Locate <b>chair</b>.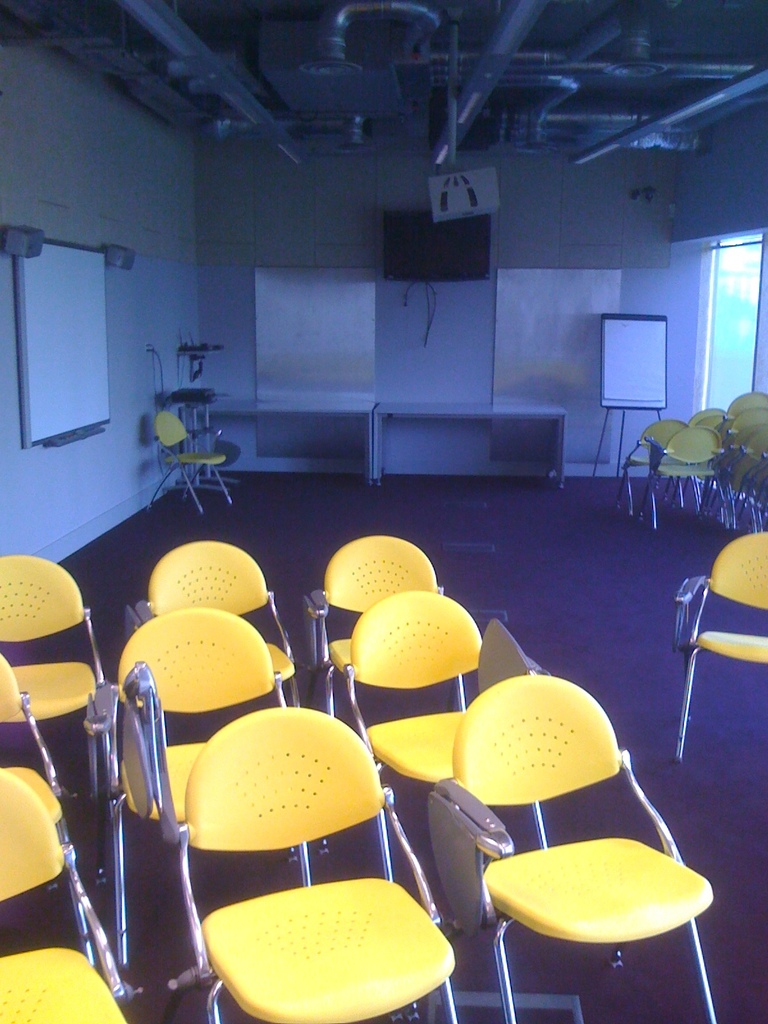
Bounding box: [668, 532, 767, 762].
